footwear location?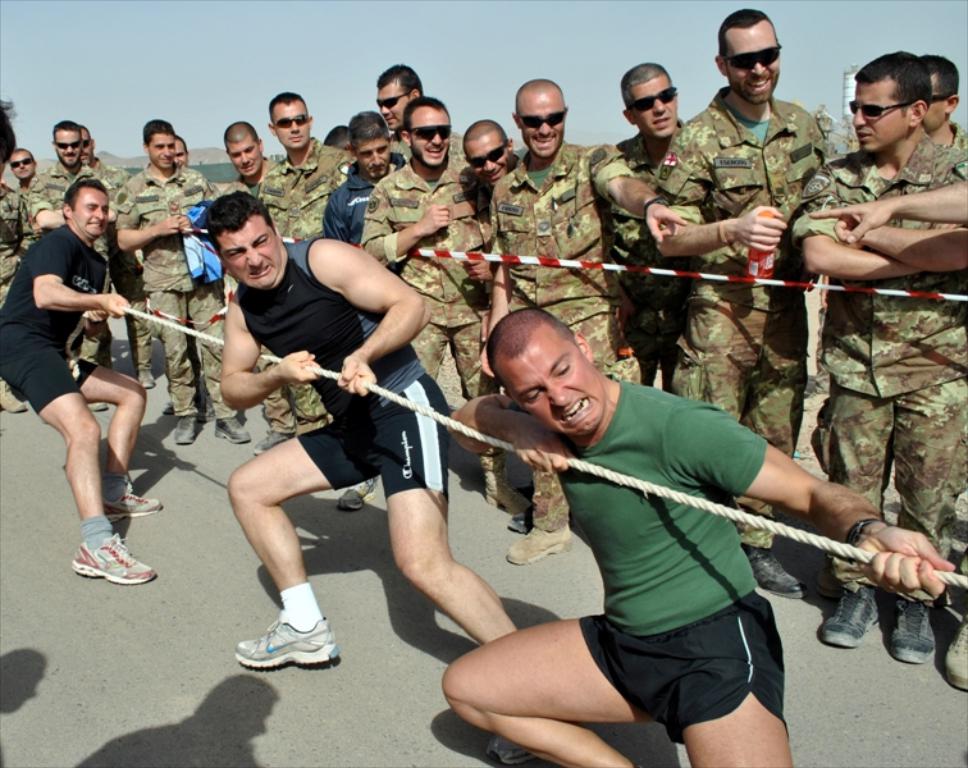
946/616/967/686
